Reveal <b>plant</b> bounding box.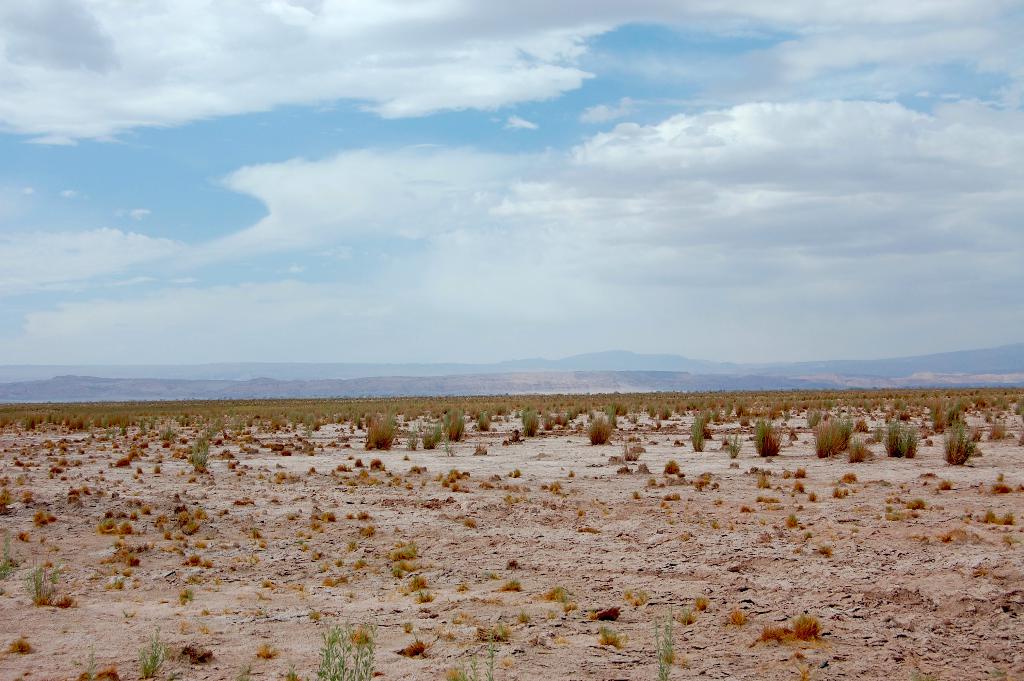
Revealed: (305,606,323,620).
